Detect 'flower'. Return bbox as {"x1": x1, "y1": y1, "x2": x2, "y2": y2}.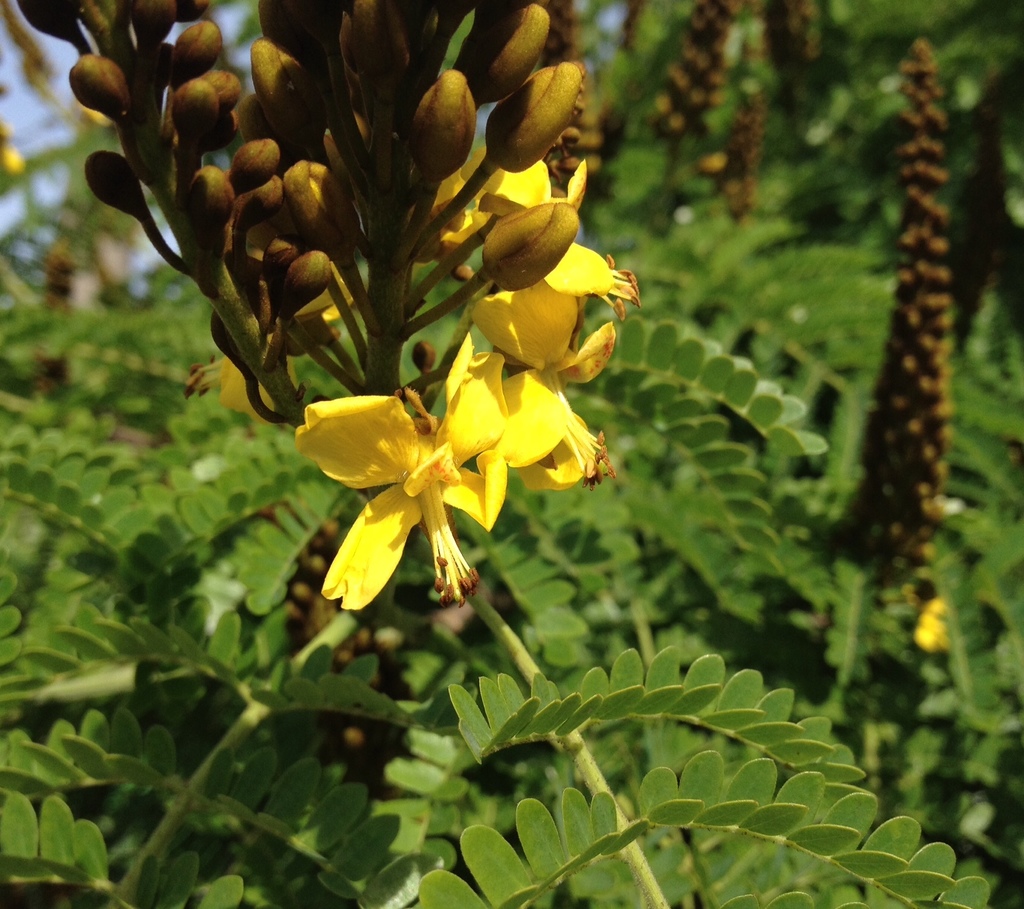
{"x1": 73, "y1": 99, "x2": 116, "y2": 129}.
